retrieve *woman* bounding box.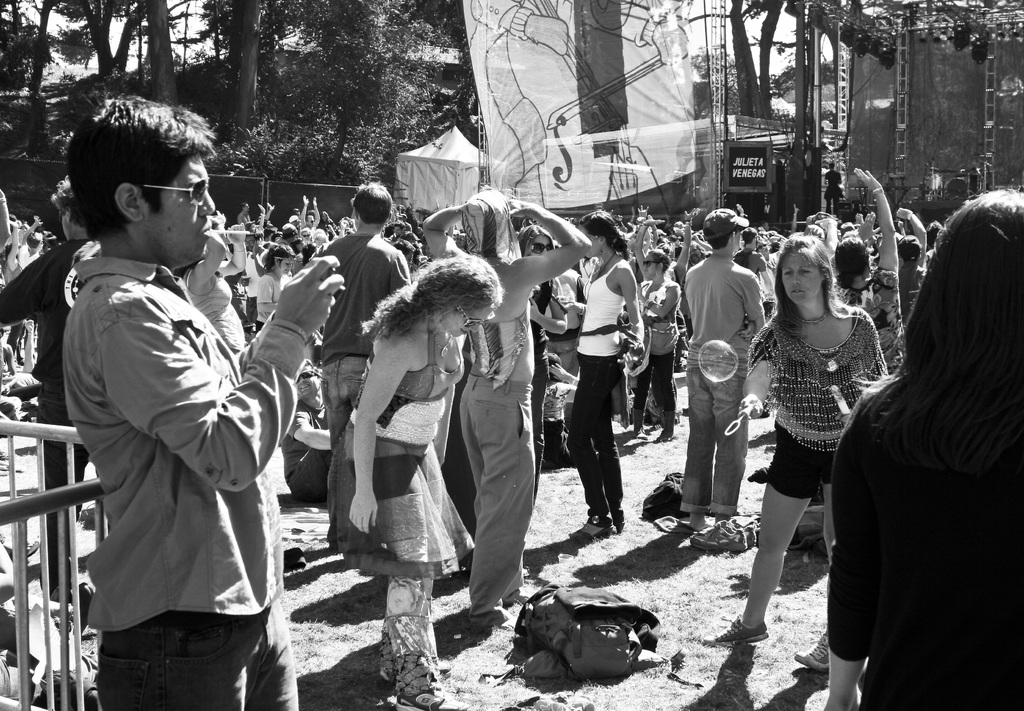
Bounding box: rect(289, 242, 323, 278).
